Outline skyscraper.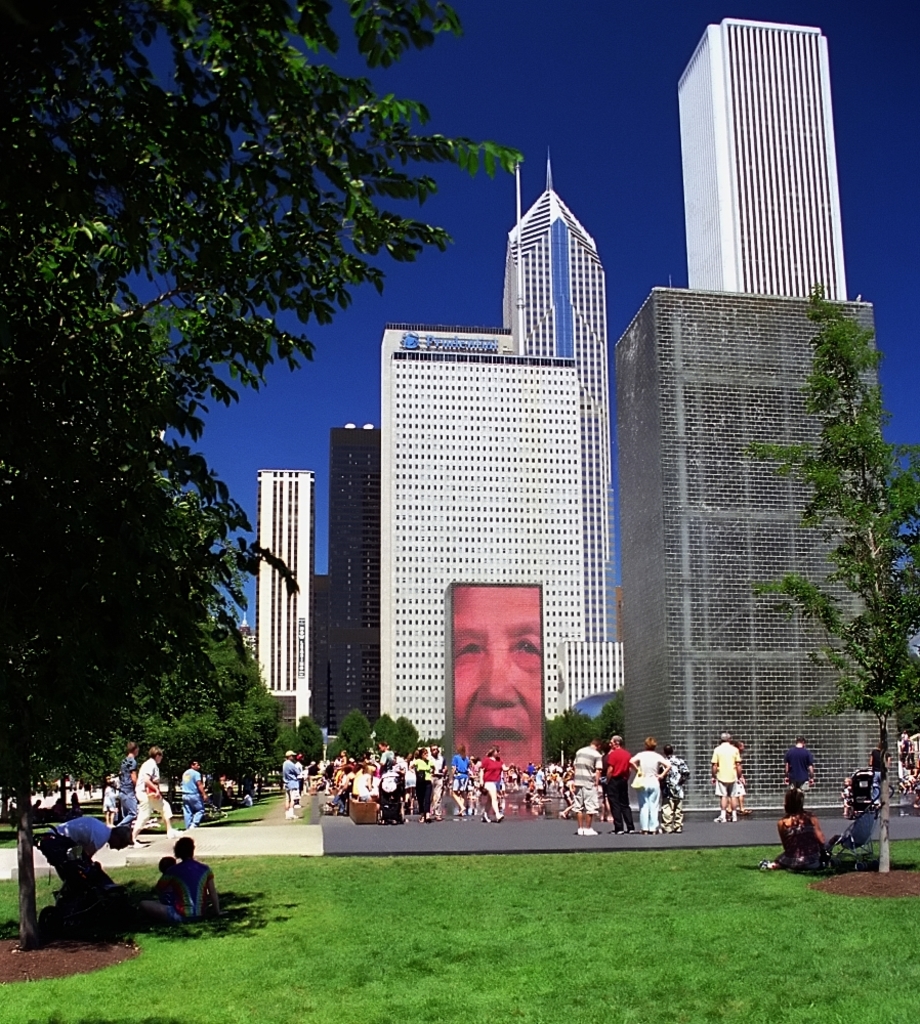
Outline: left=493, top=156, right=610, bottom=644.
